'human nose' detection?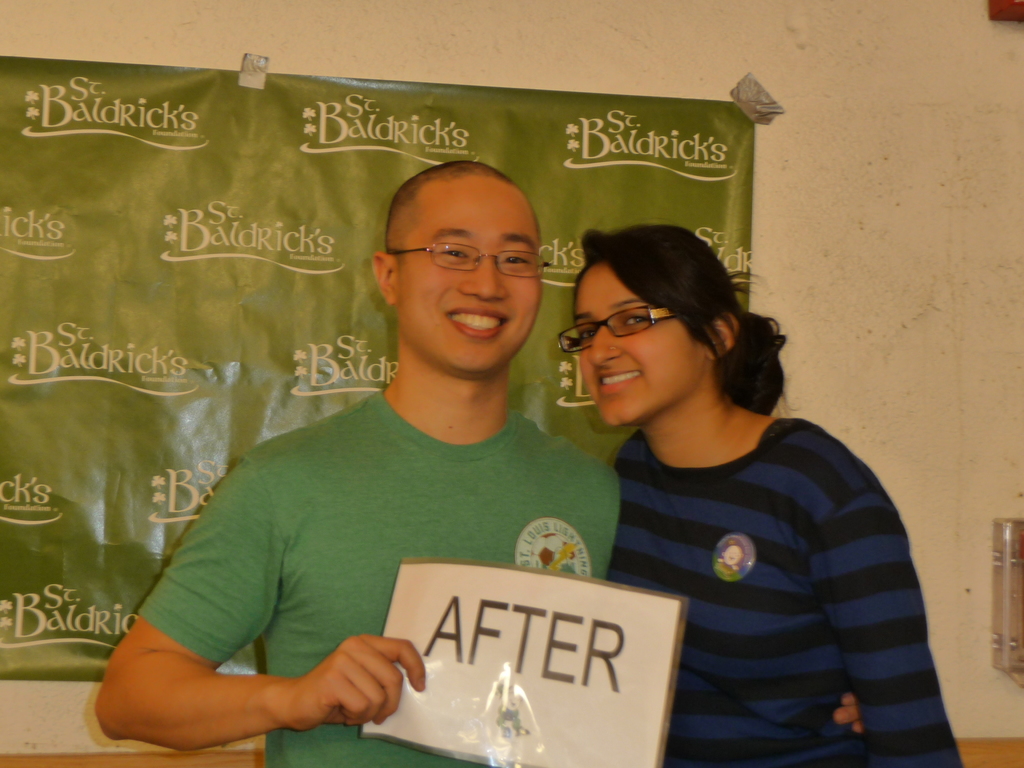
<bbox>587, 328, 622, 367</bbox>
